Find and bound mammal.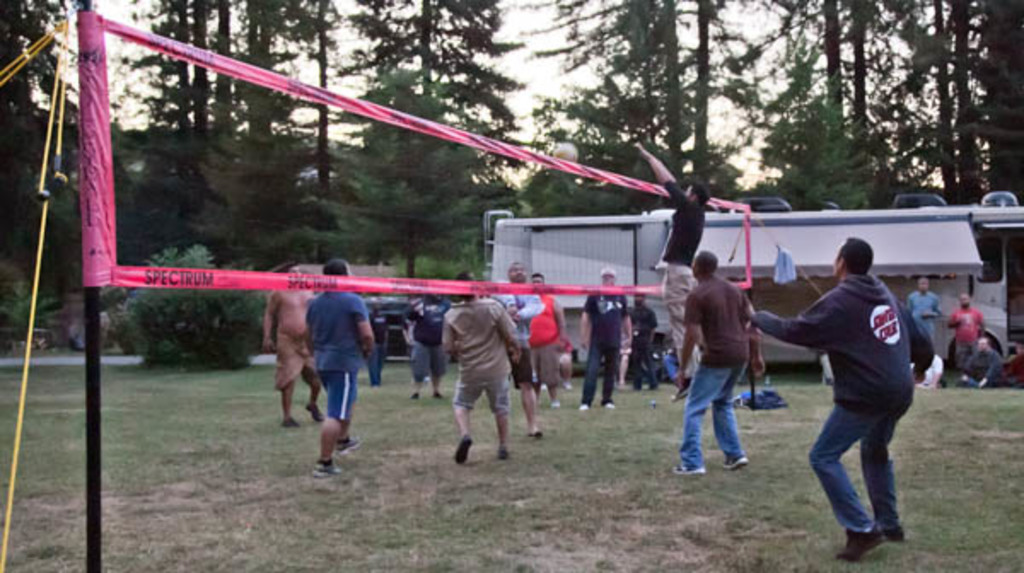
Bound: box(408, 293, 452, 401).
